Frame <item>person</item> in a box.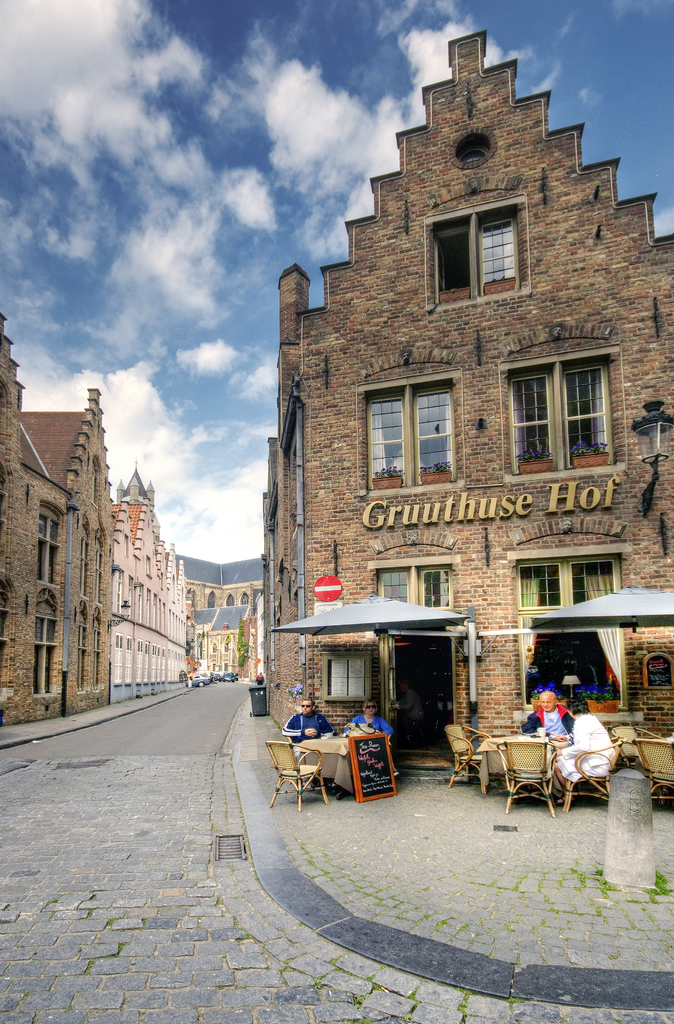
locate(284, 691, 338, 756).
